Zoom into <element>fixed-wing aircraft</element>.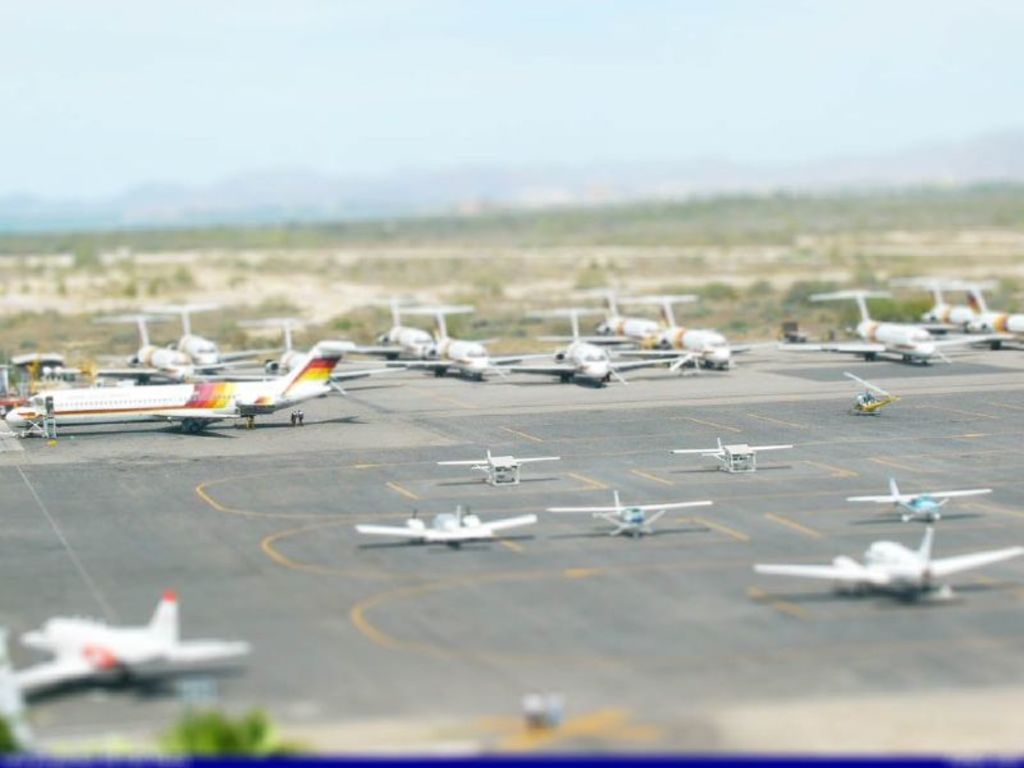
Zoom target: detection(353, 498, 536, 548).
